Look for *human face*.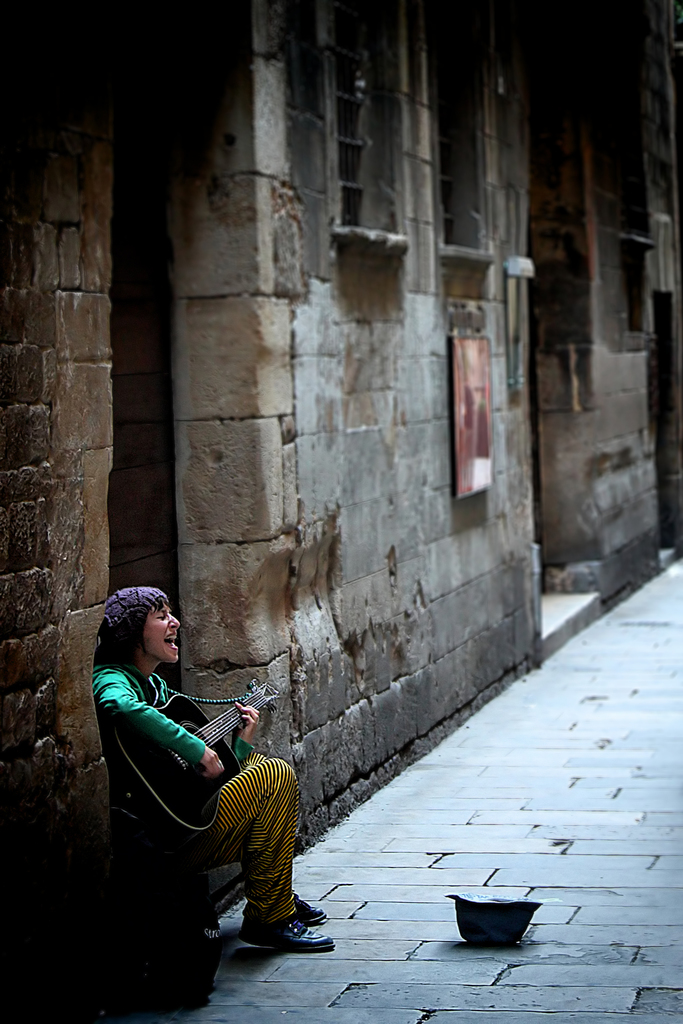
Found: <region>143, 600, 179, 662</region>.
